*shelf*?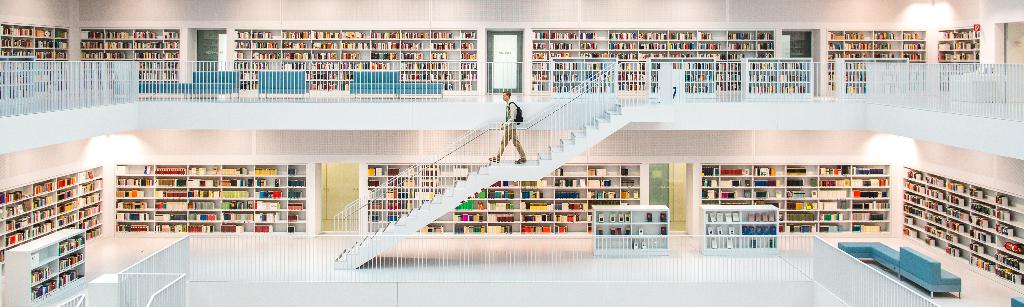
287,178,307,188
